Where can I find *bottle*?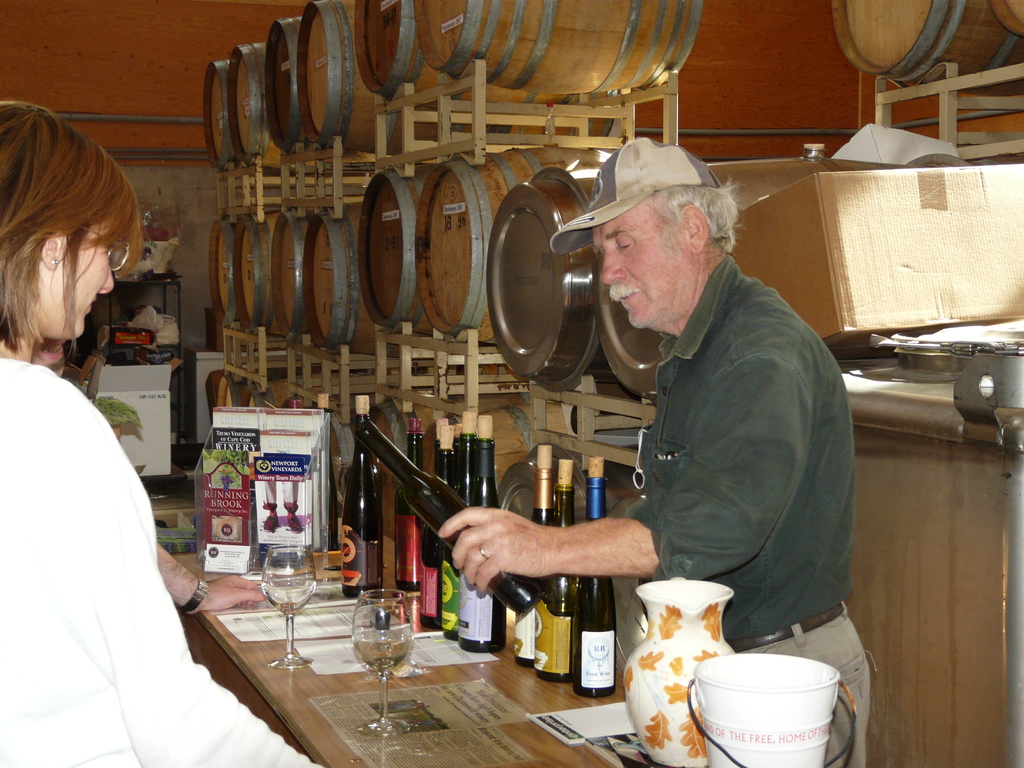
You can find it at crop(449, 410, 482, 632).
